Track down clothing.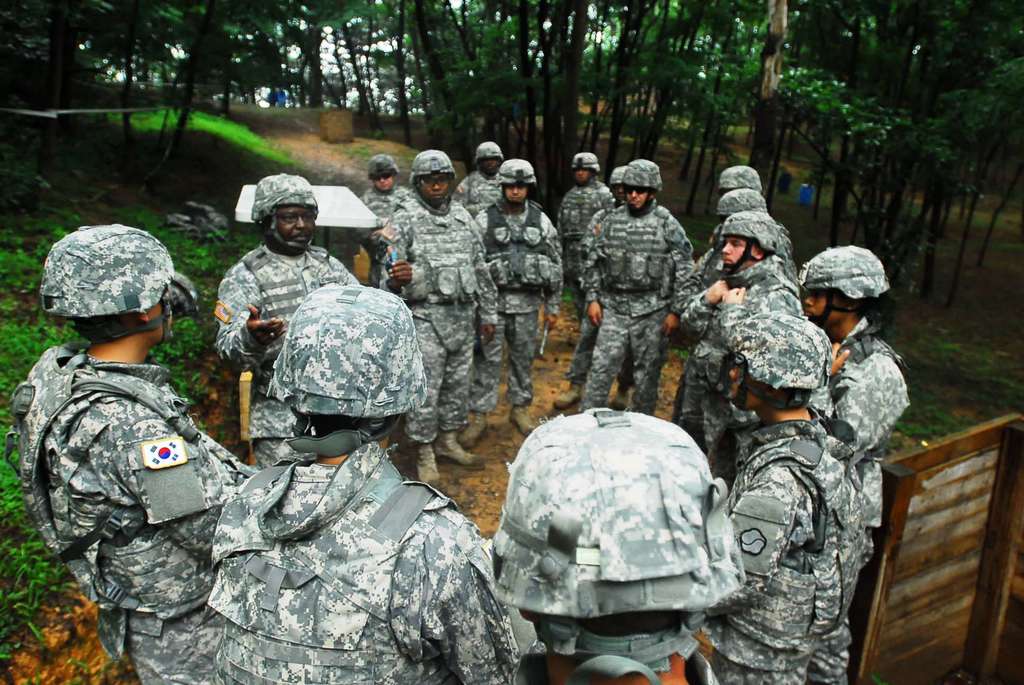
Tracked to [left=368, top=197, right=498, bottom=448].
